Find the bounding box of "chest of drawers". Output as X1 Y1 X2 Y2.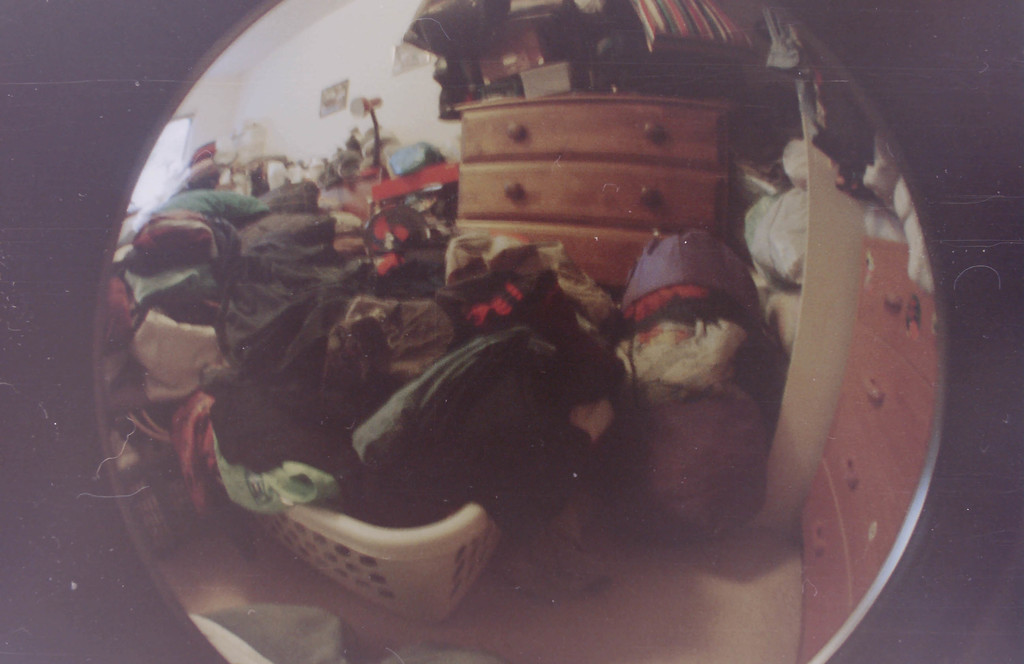
456 82 736 293.
